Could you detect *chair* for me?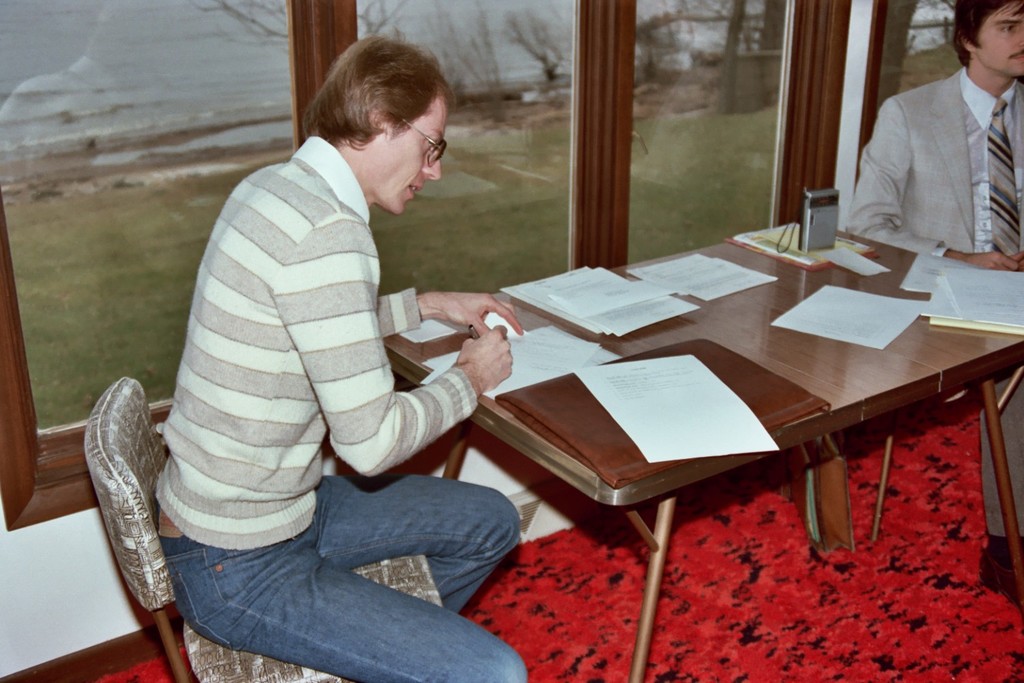
Detection result: rect(81, 370, 451, 682).
